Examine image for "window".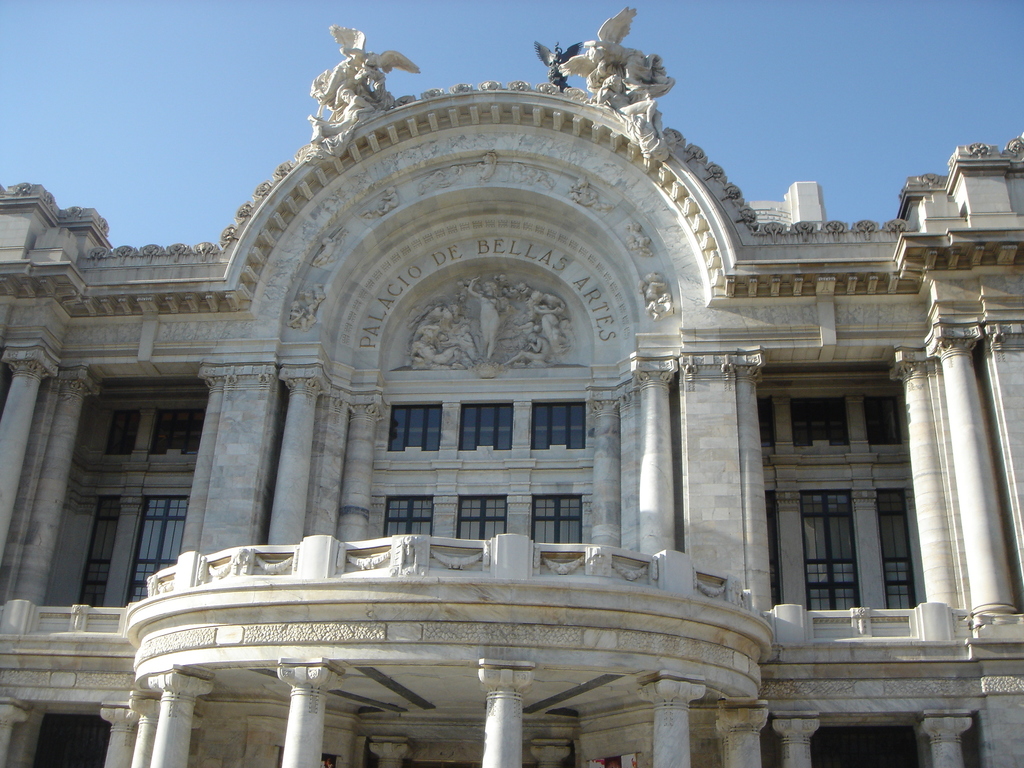
Examination result: detection(527, 397, 586, 446).
